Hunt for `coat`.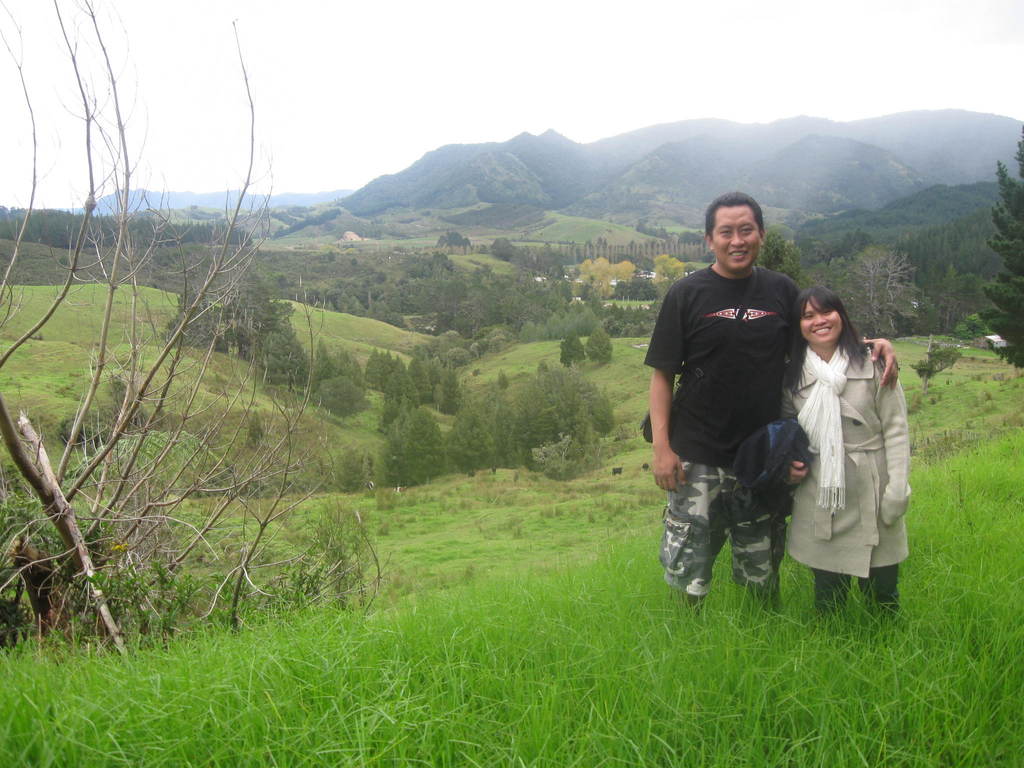
Hunted down at l=790, t=296, r=907, b=593.
